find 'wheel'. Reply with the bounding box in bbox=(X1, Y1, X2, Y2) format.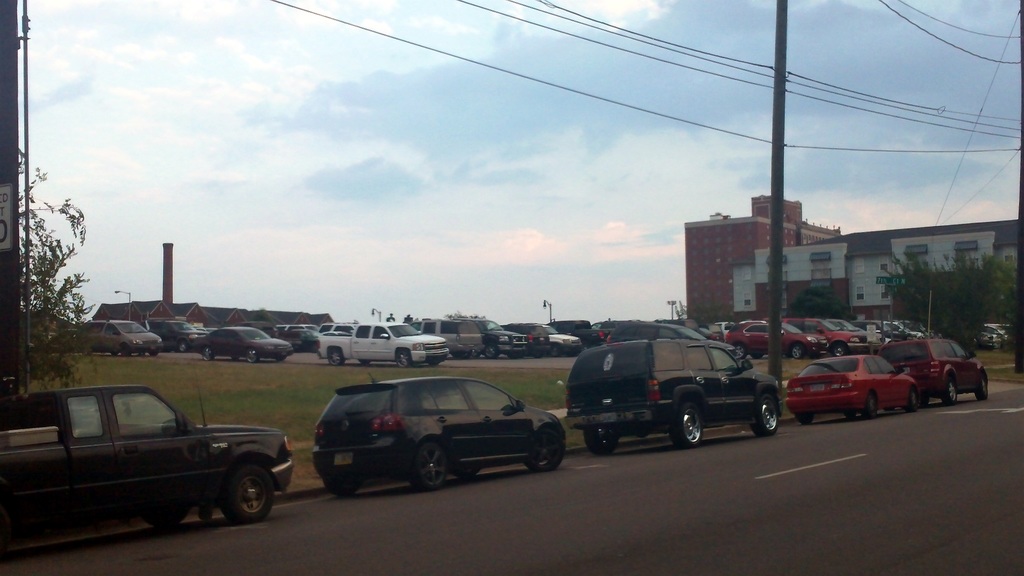
bbox=(458, 469, 478, 478).
